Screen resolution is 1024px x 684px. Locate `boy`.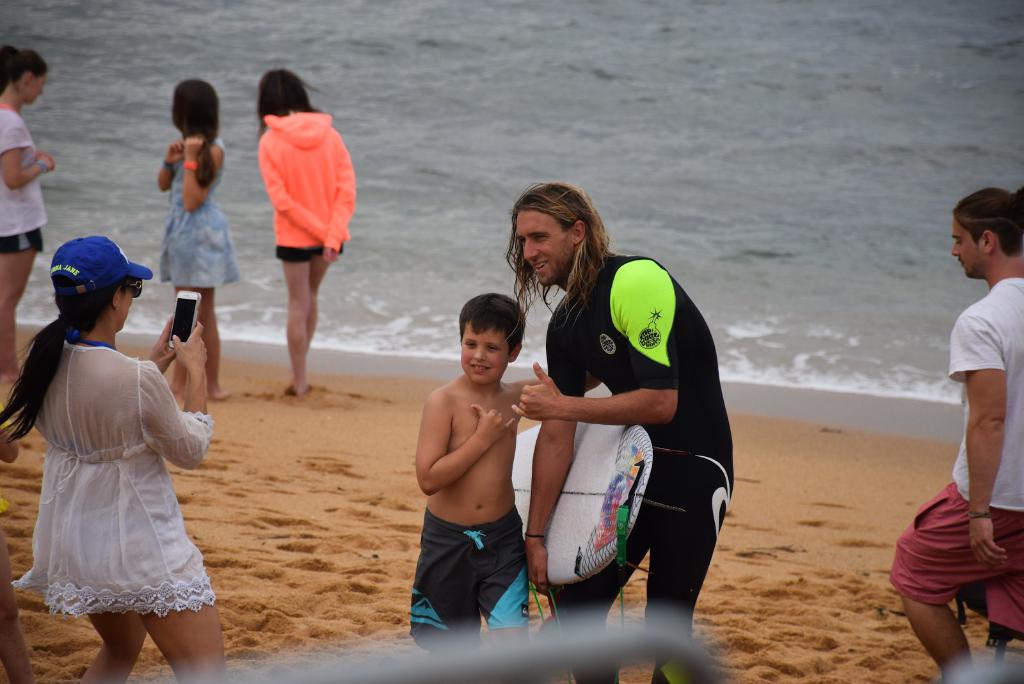
(412,293,606,683).
